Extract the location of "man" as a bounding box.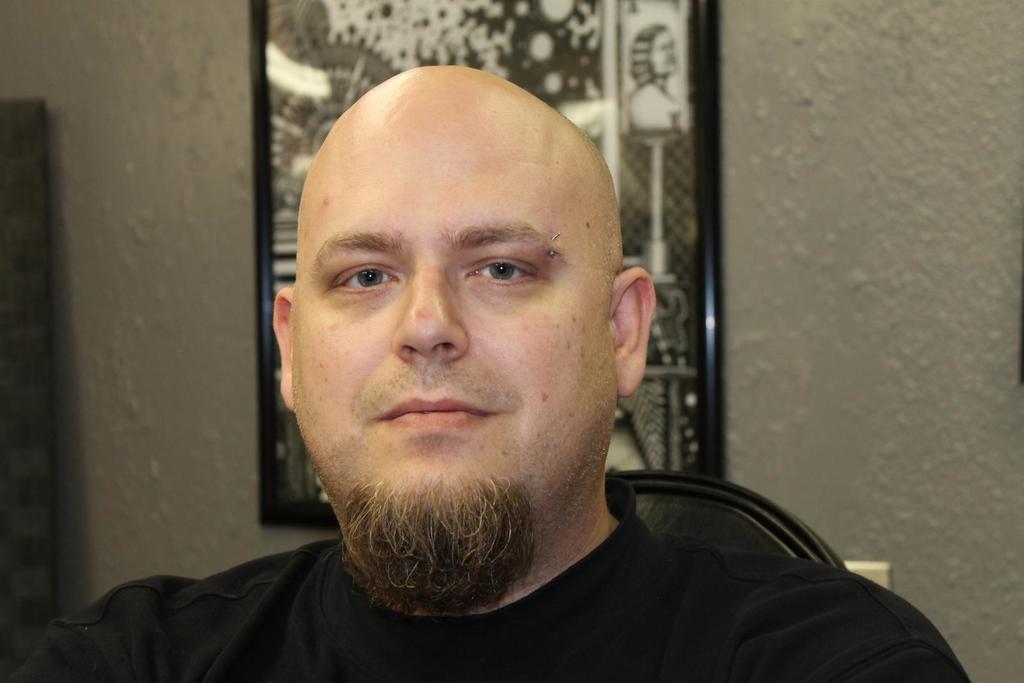
(left=100, top=46, right=929, bottom=682).
